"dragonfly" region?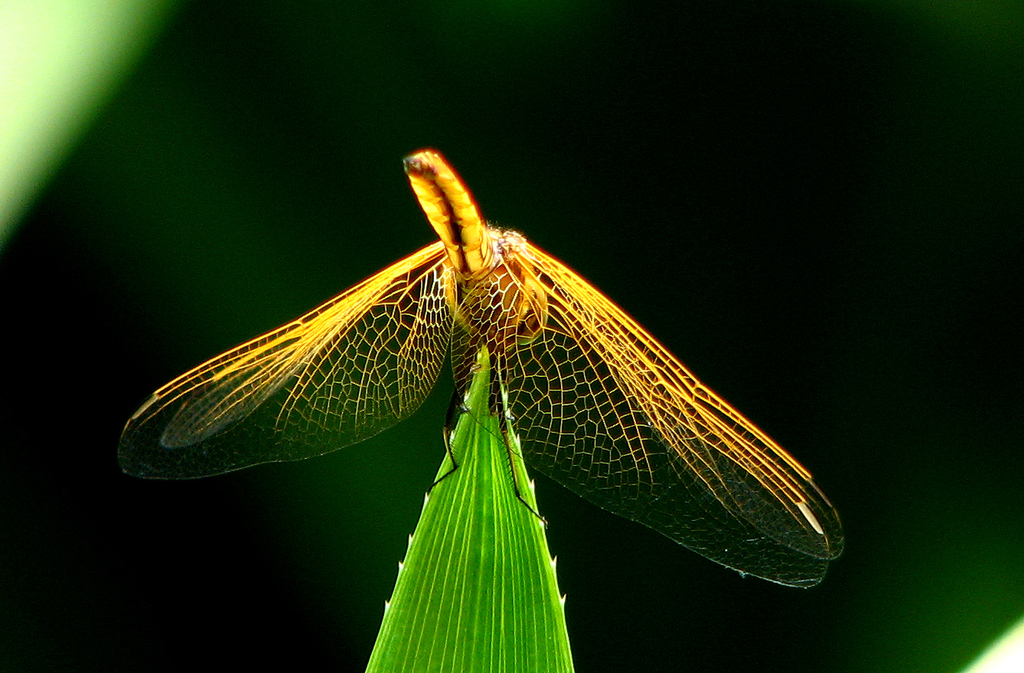
116 146 848 587
